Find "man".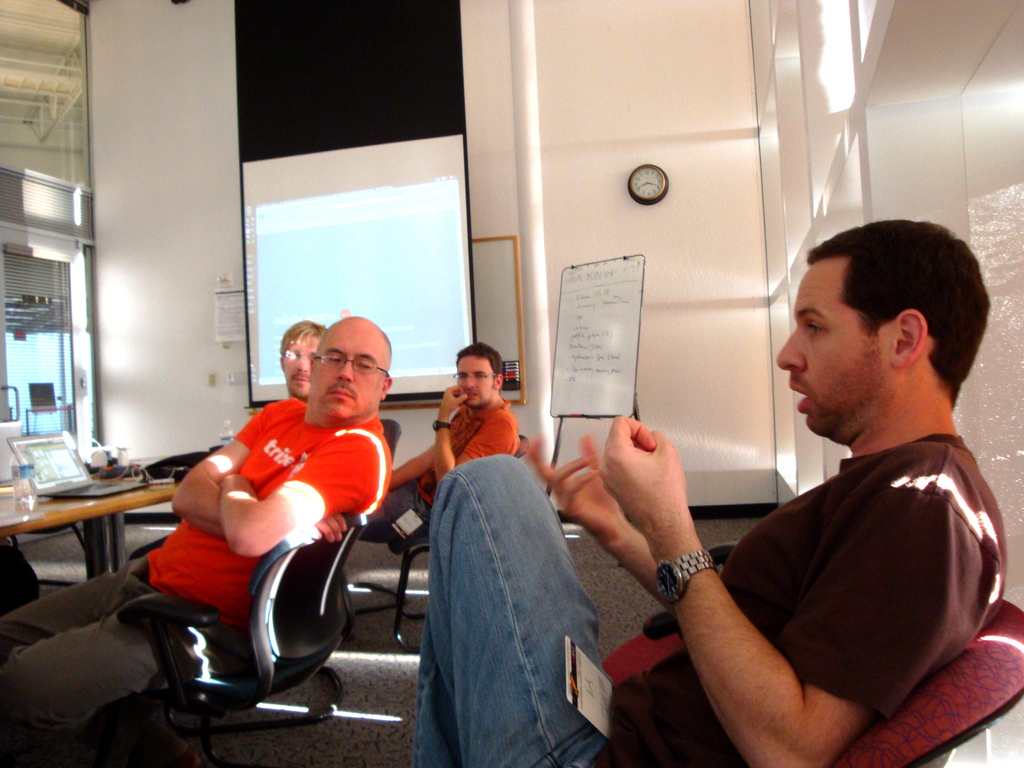
box=[0, 313, 396, 747].
